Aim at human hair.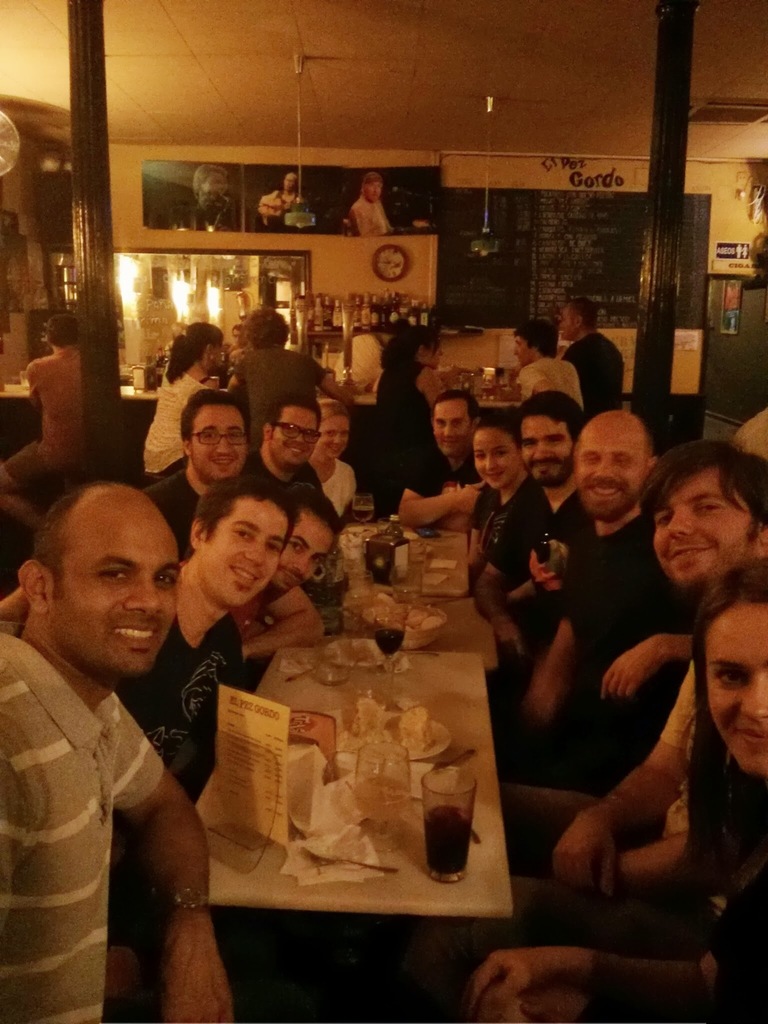
Aimed at bbox(317, 397, 350, 424).
